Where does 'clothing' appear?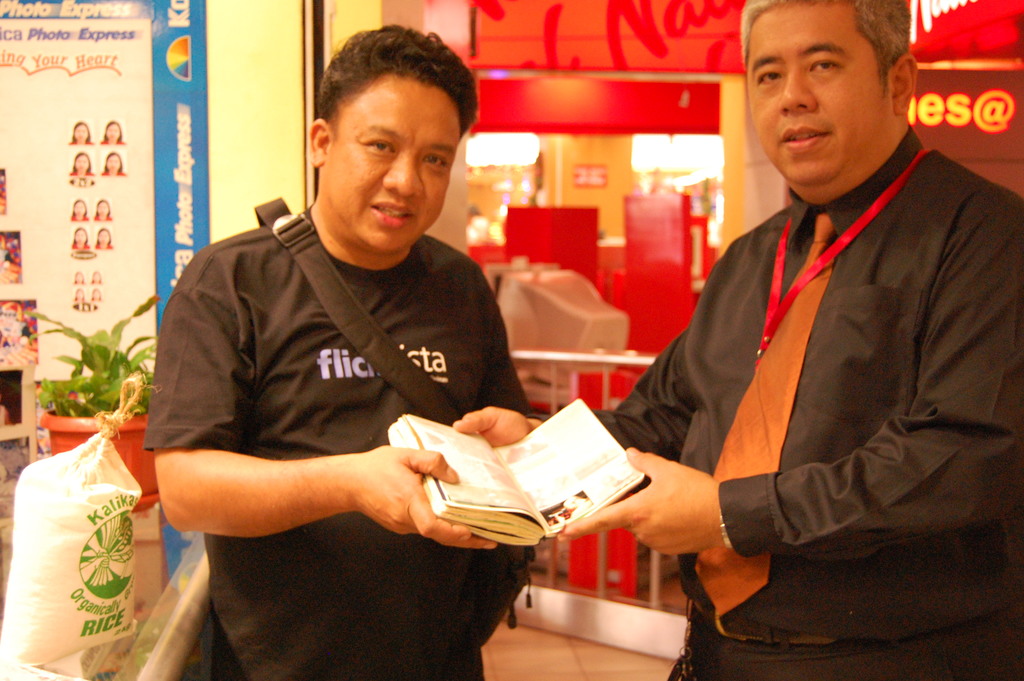
Appears at 617/86/1007/671.
